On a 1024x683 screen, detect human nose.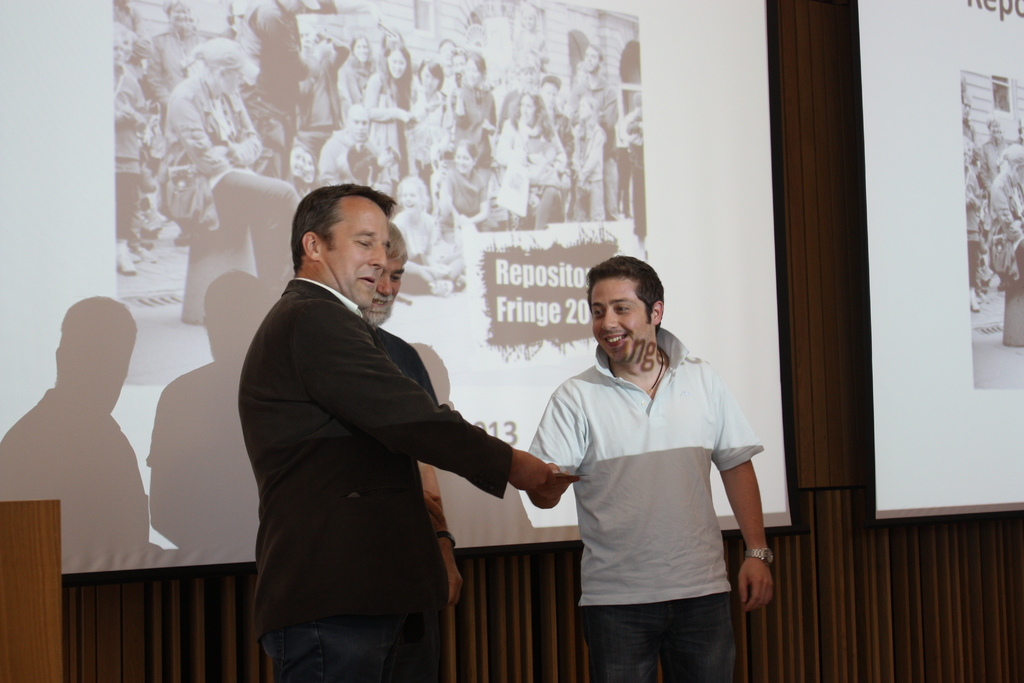
BBox(378, 276, 390, 294).
